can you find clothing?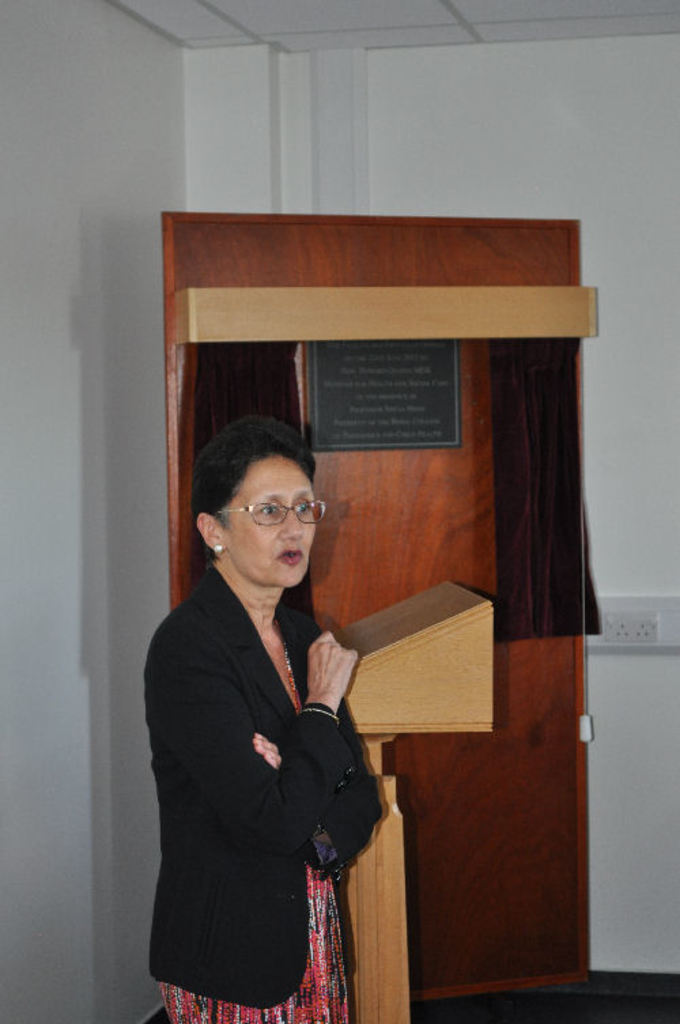
Yes, bounding box: 136 549 398 1021.
